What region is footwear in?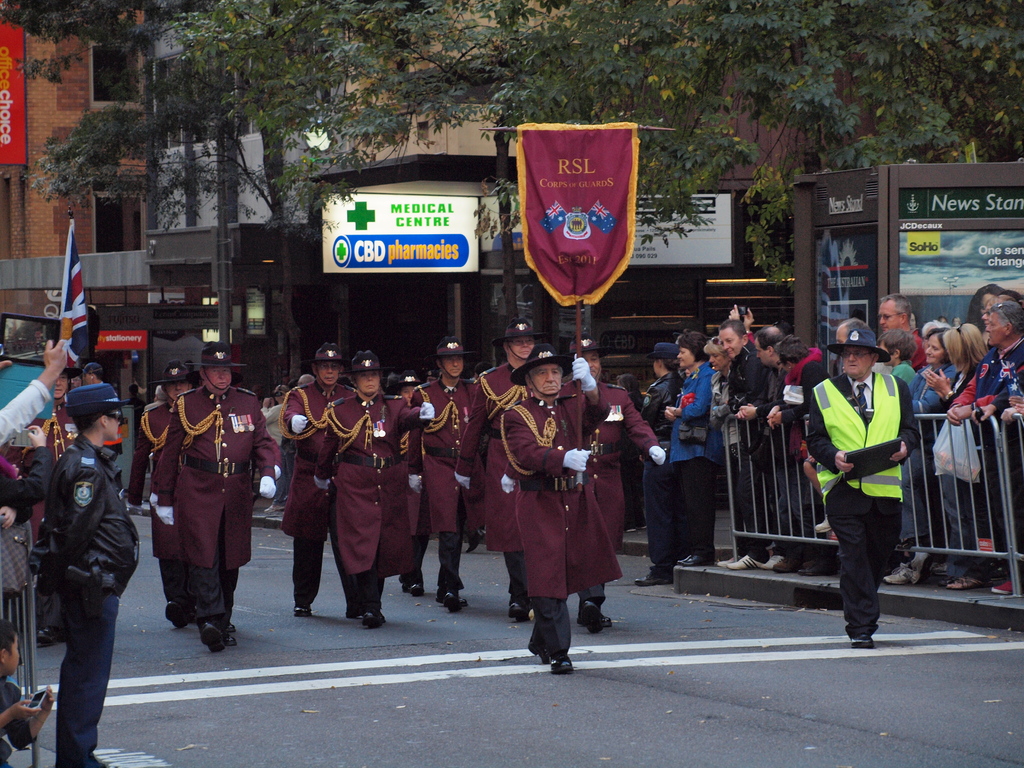
pyautogui.locateOnScreen(682, 554, 716, 567).
